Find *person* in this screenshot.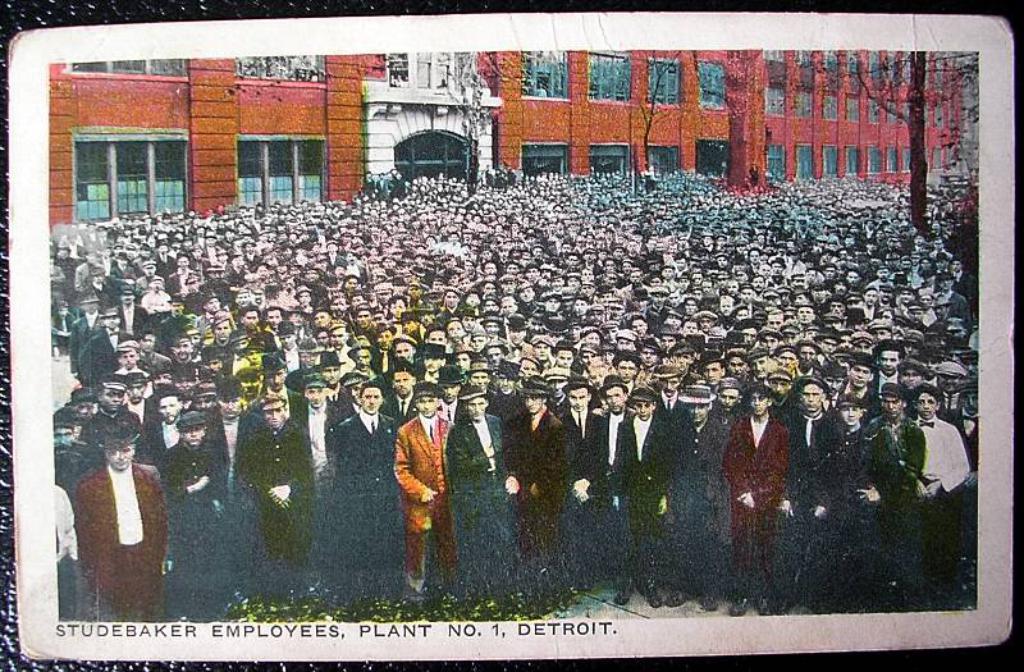
The bounding box for *person* is box(116, 287, 152, 342).
